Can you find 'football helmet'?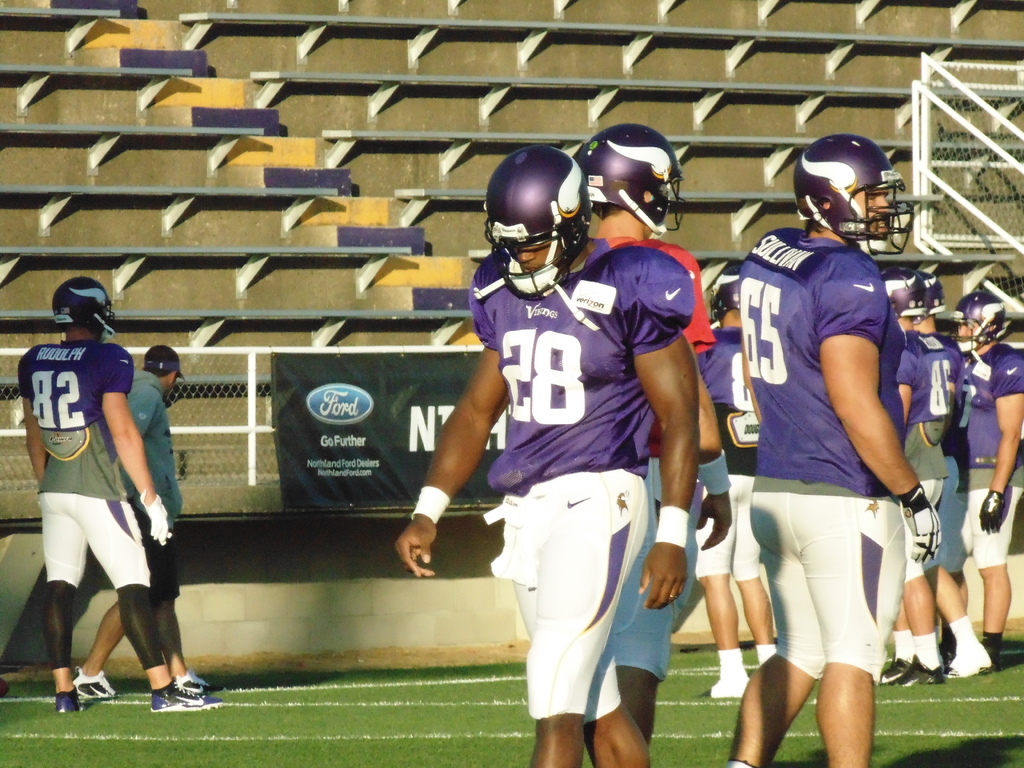
Yes, bounding box: BBox(796, 129, 910, 260).
